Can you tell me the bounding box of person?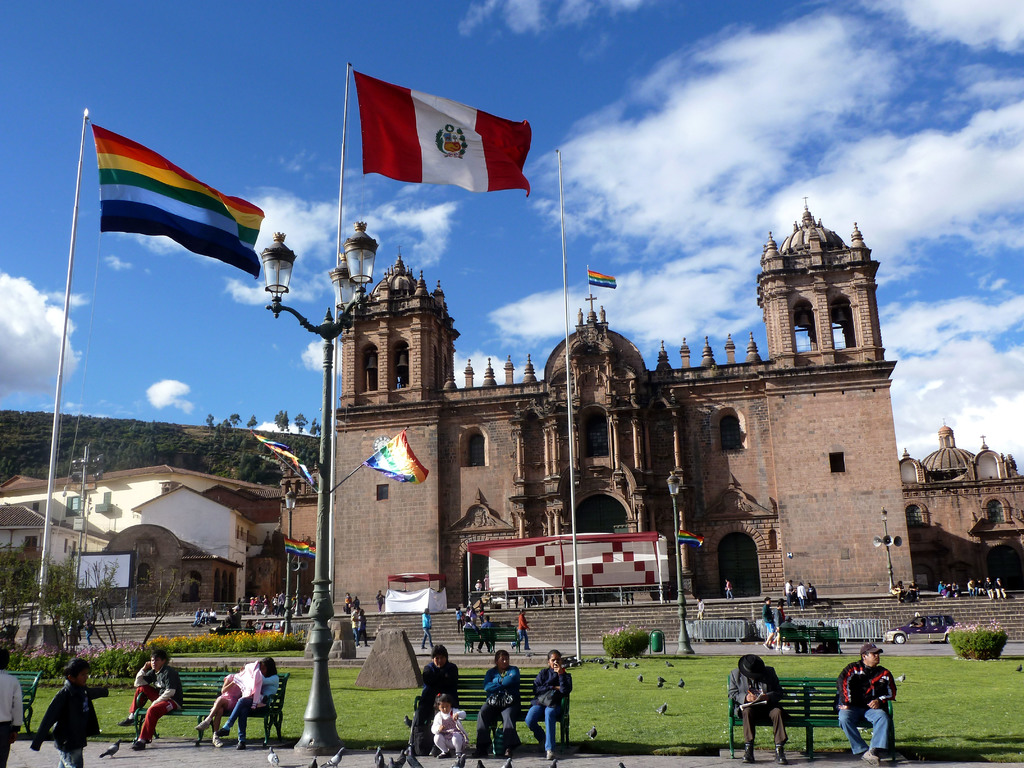
x1=83 y1=621 x2=95 y2=648.
